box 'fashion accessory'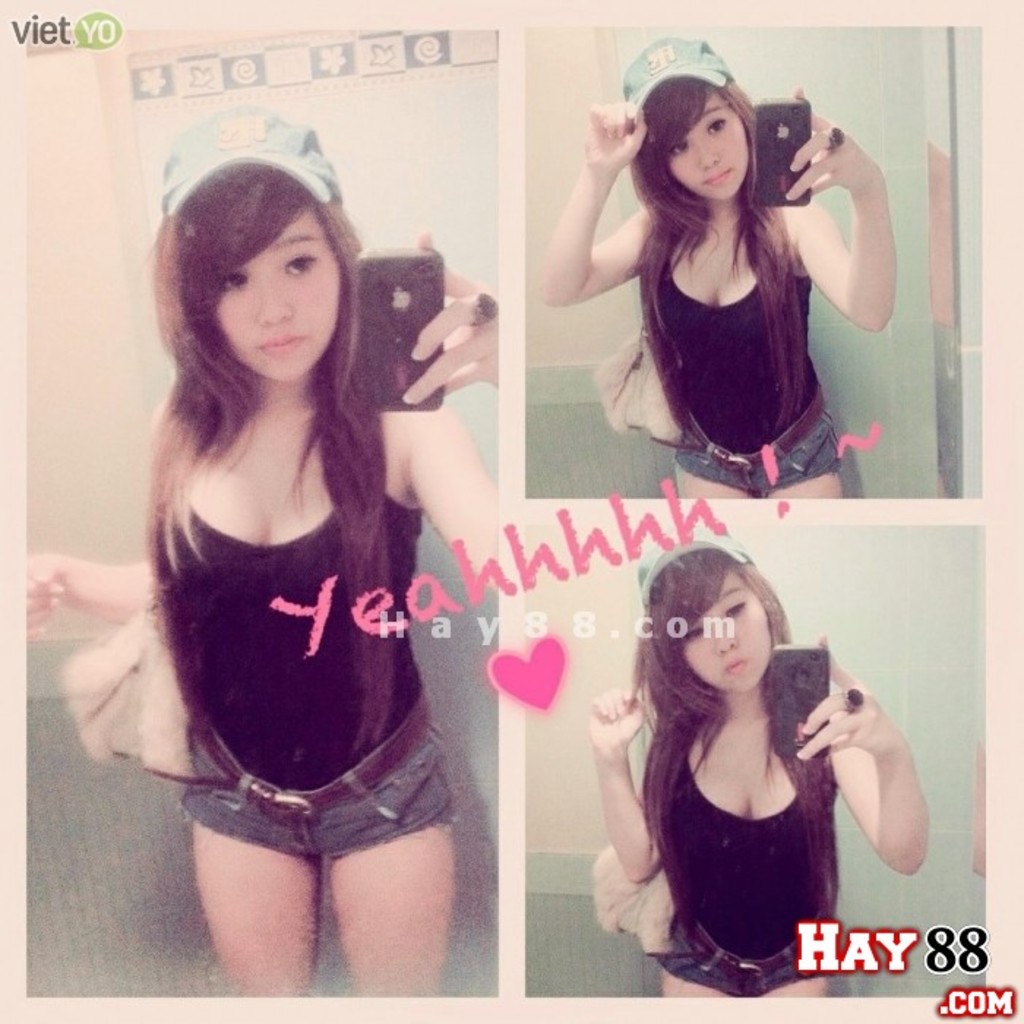
rect(66, 598, 208, 786)
